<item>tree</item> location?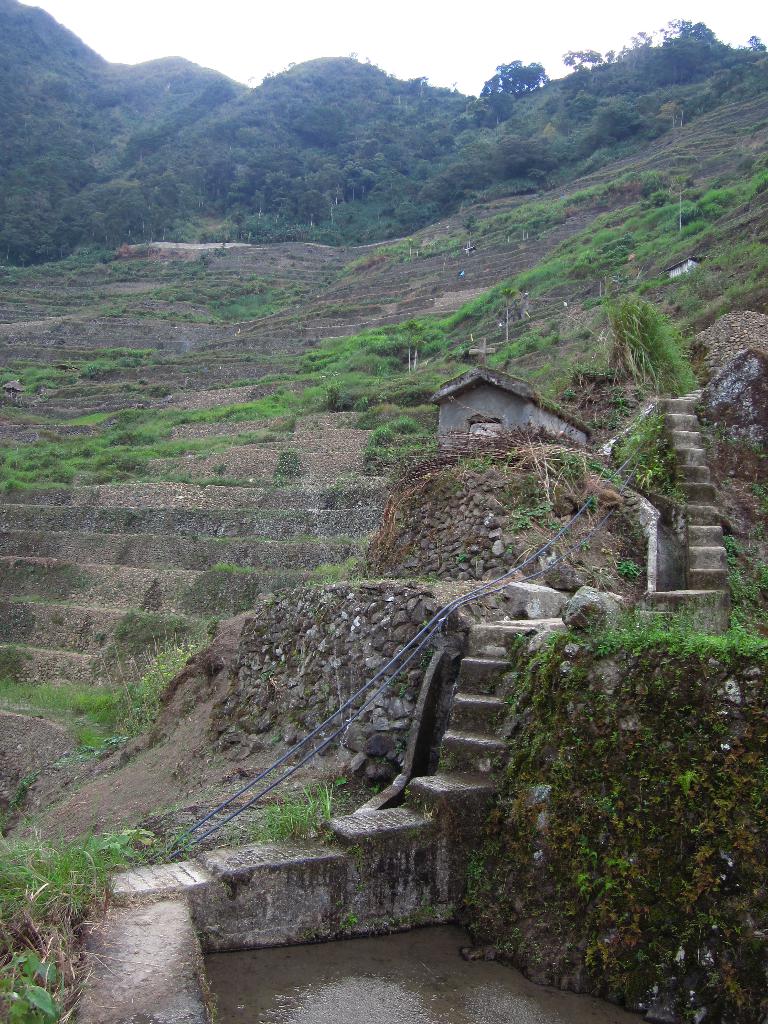
(x1=478, y1=58, x2=551, y2=95)
